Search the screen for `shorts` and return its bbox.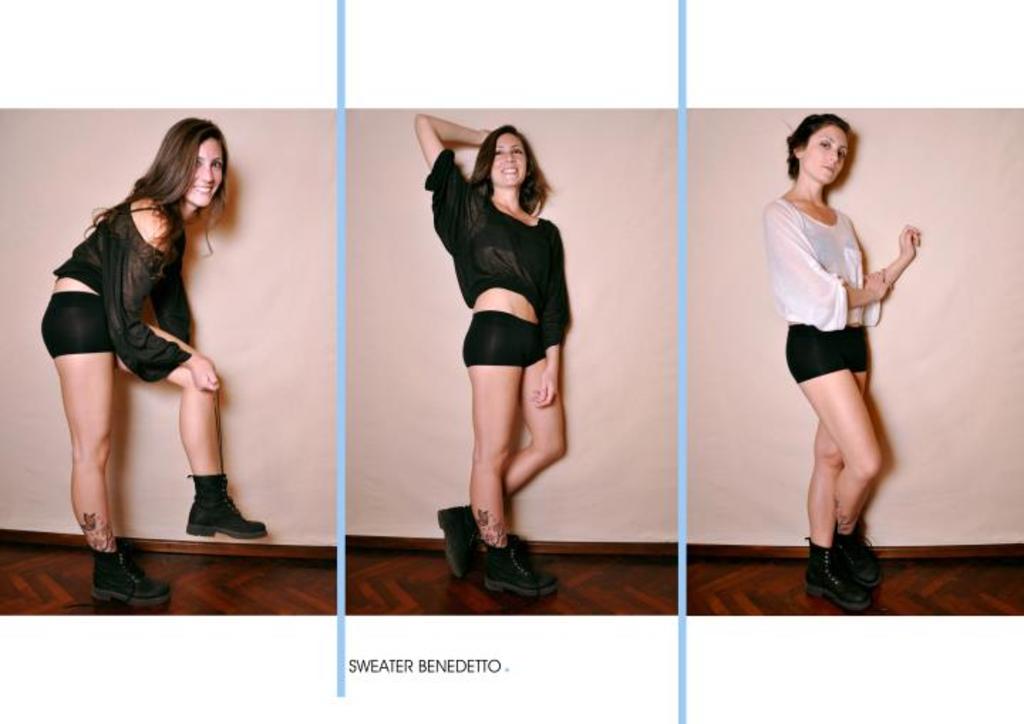
Found: 37/294/117/364.
